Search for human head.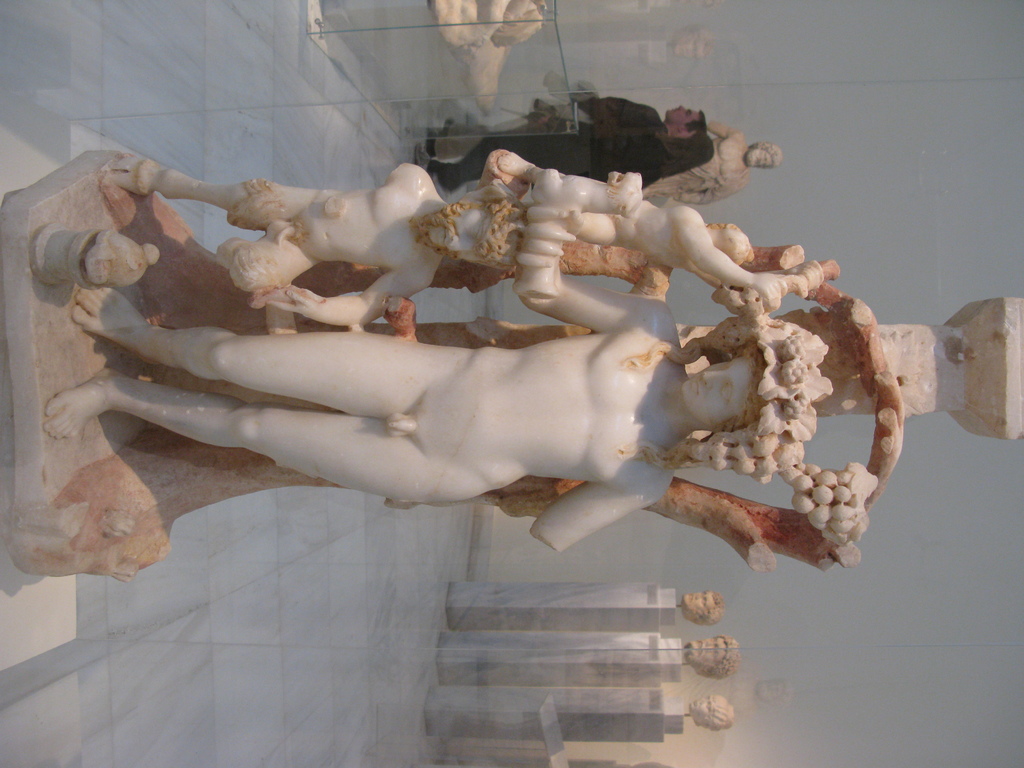
Found at detection(744, 141, 782, 172).
